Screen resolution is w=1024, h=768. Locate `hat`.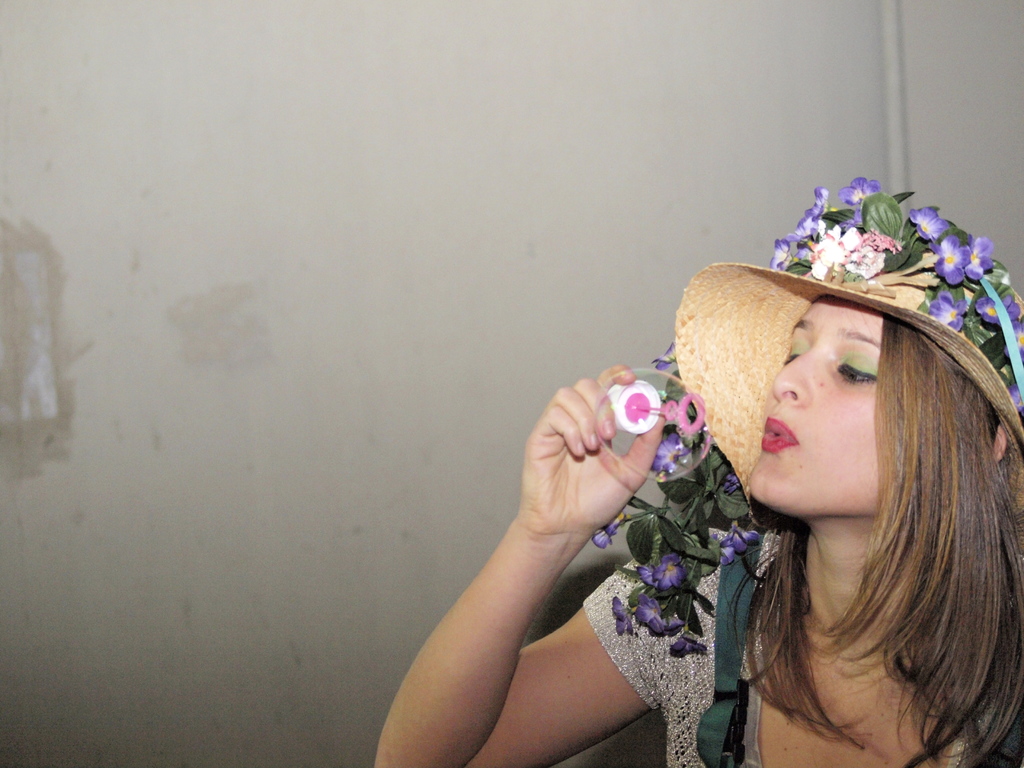
<bbox>673, 175, 1023, 519</bbox>.
